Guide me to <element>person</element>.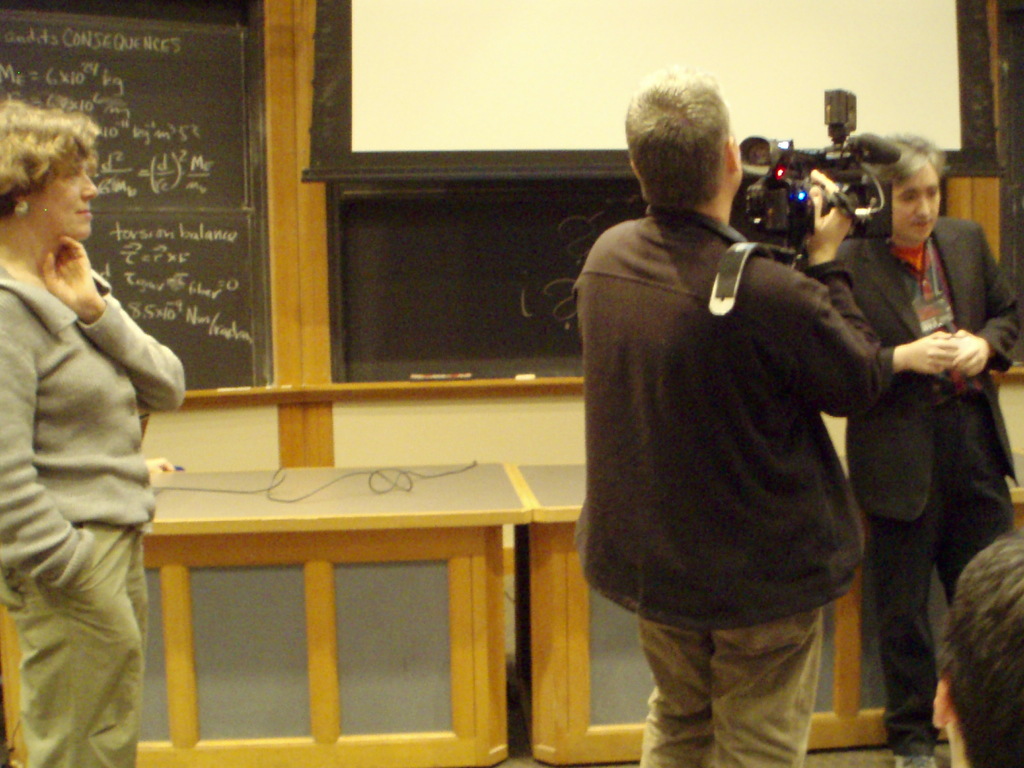
Guidance: Rect(0, 104, 183, 767).
